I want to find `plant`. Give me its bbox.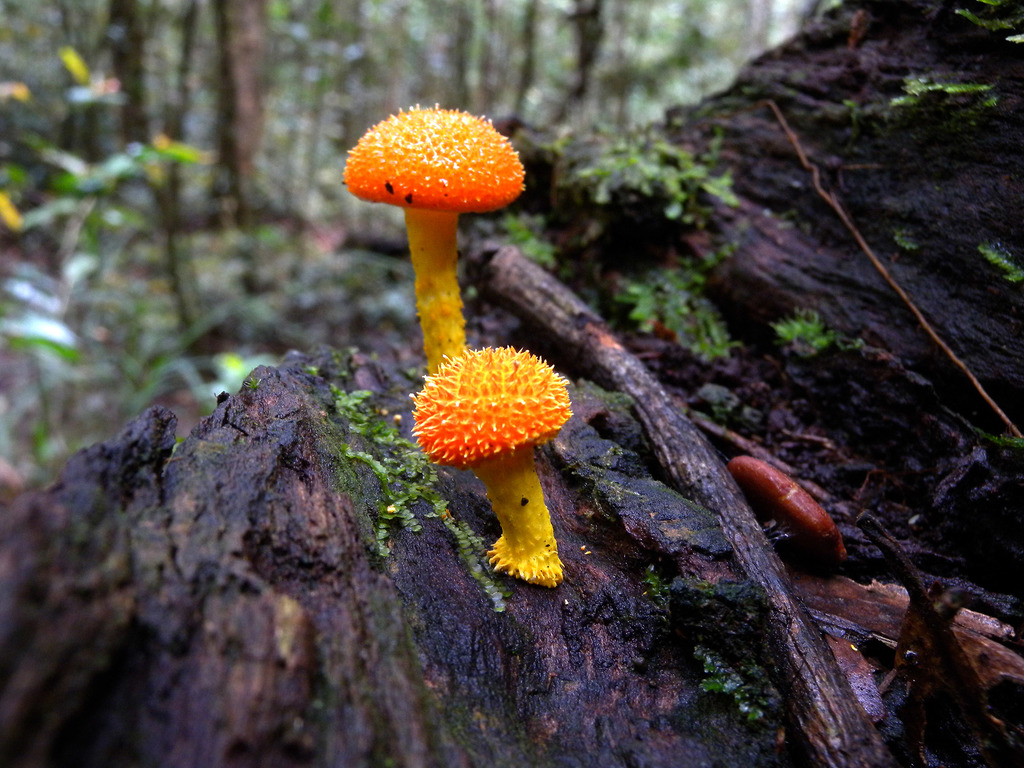
bbox(880, 74, 1001, 116).
